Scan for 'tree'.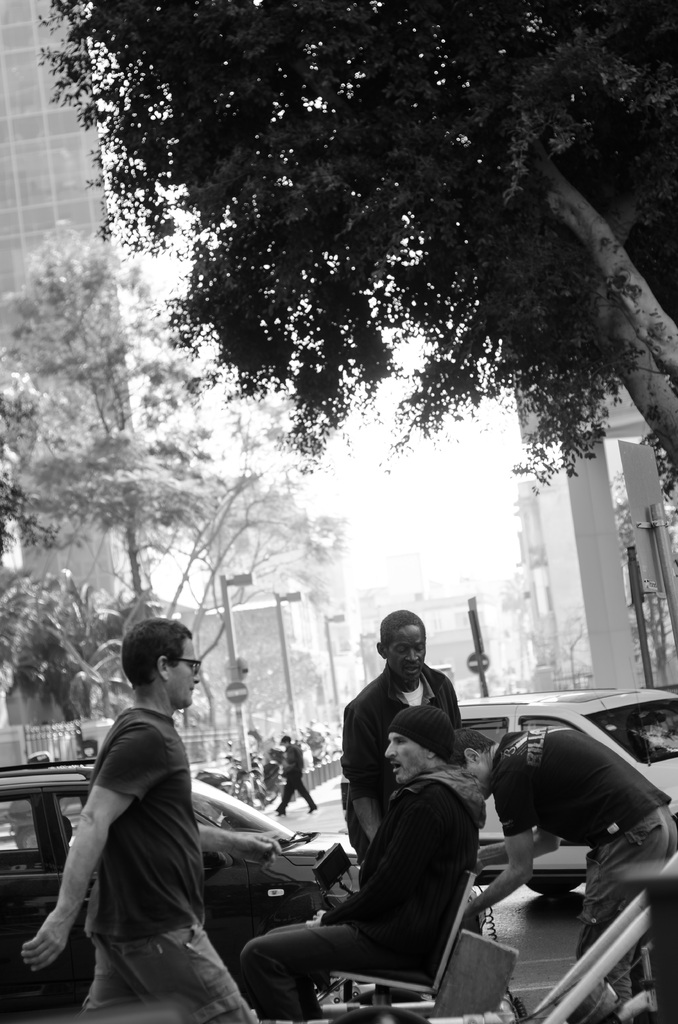
Scan result: region(21, 0, 677, 505).
